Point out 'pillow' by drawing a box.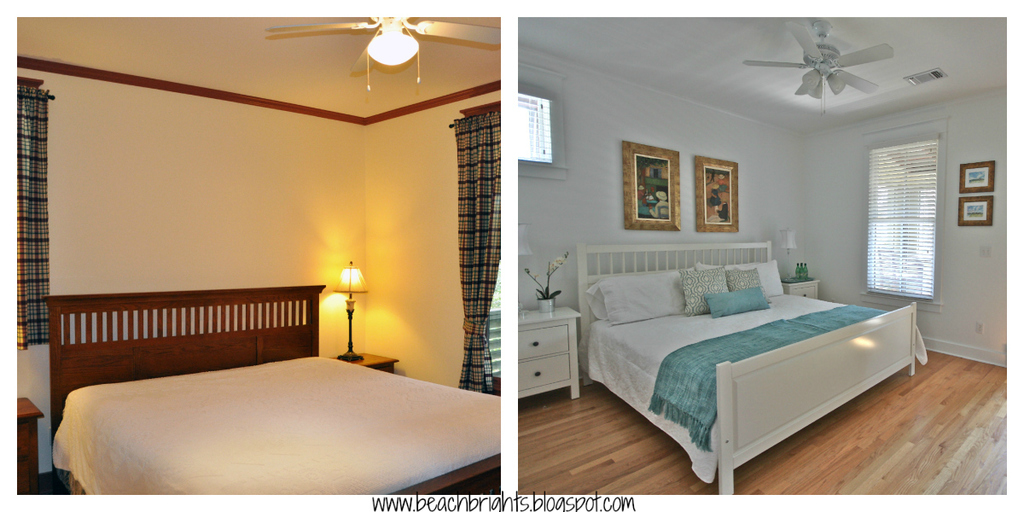
[x1=678, y1=264, x2=729, y2=317].
